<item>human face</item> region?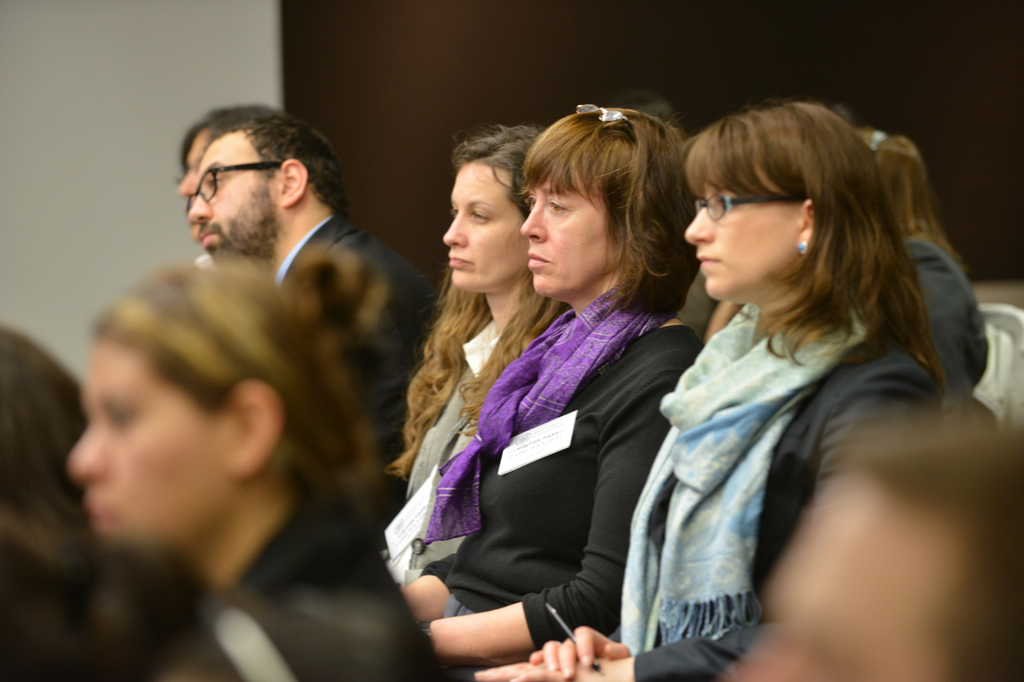
(left=440, top=166, right=511, bottom=289)
